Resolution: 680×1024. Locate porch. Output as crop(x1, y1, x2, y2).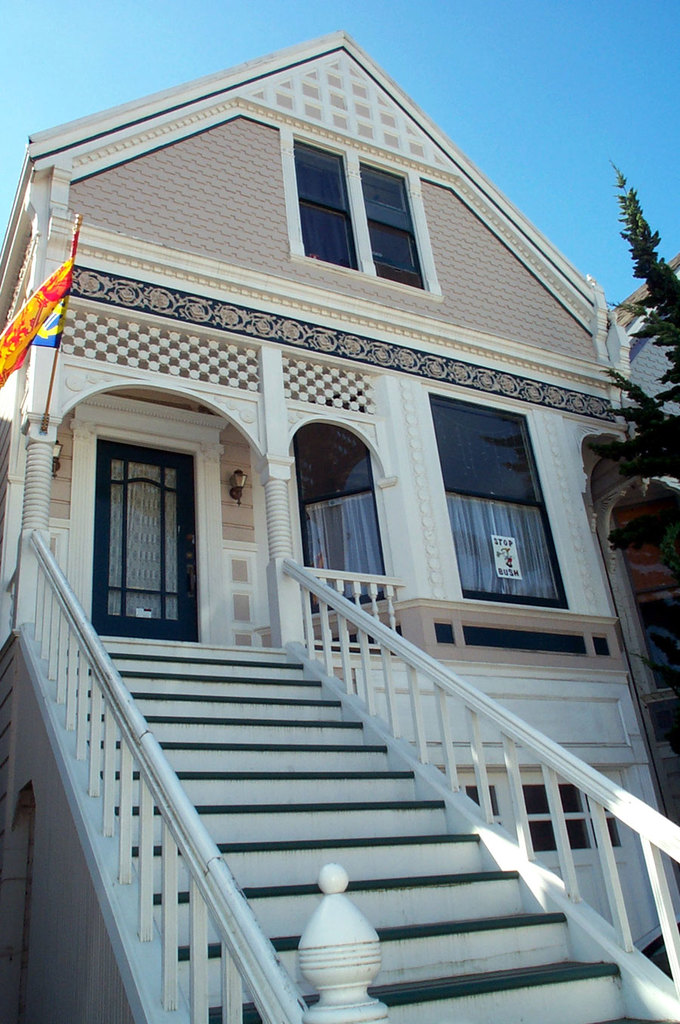
crop(0, 389, 679, 1023).
